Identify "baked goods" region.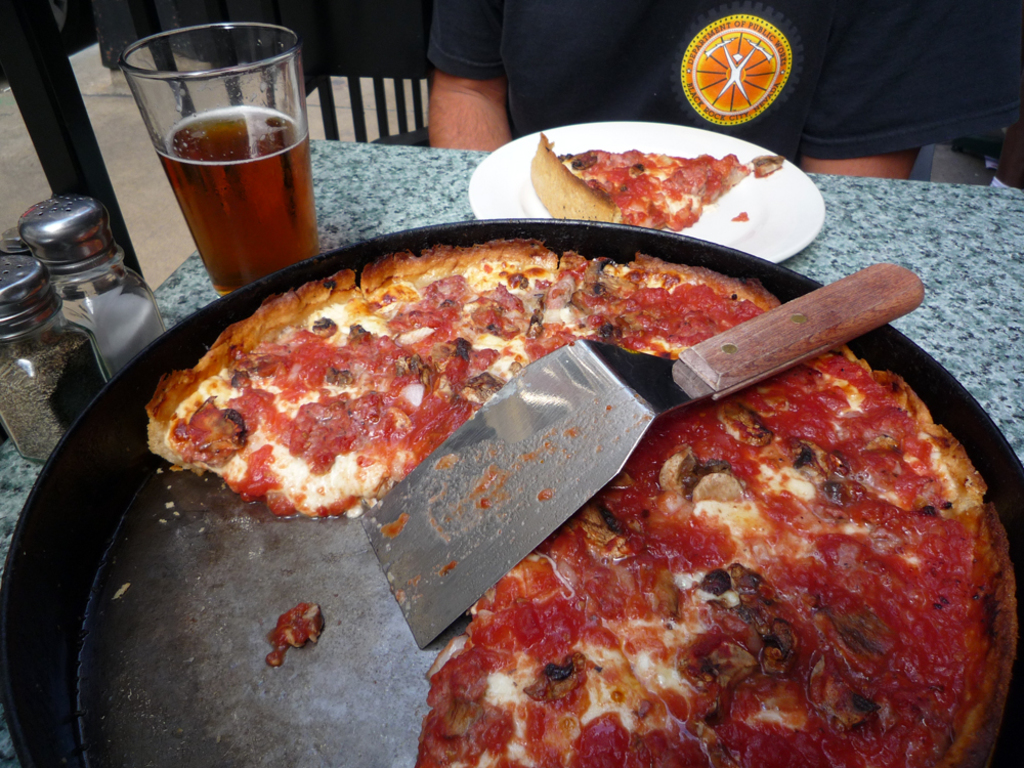
Region: {"left": 534, "top": 137, "right": 798, "bottom": 229}.
